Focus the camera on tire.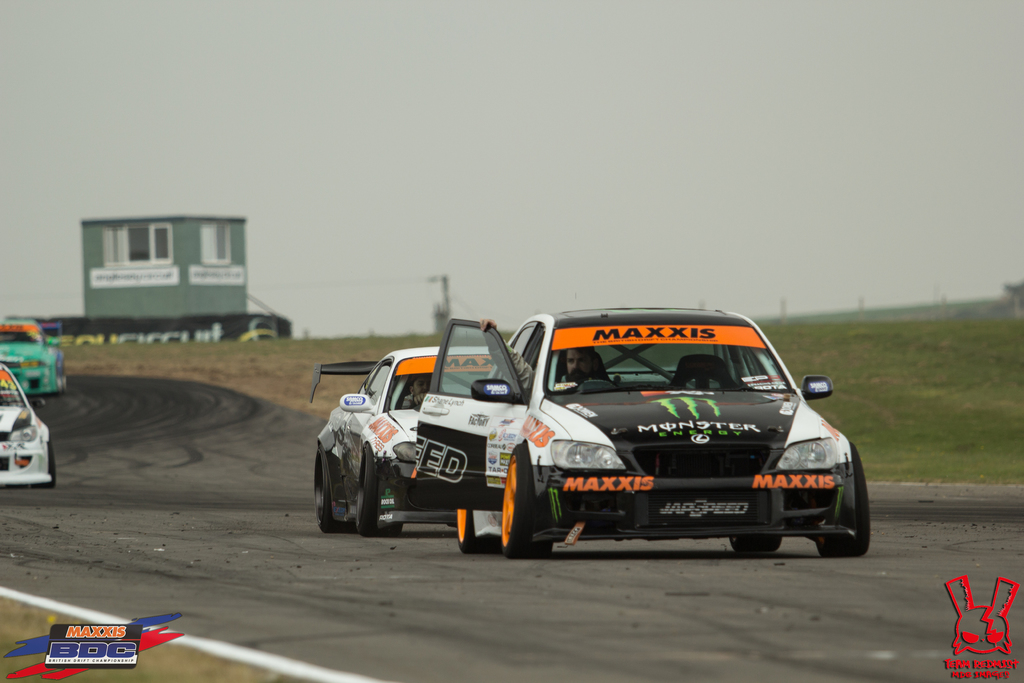
Focus region: left=498, top=444, right=551, bottom=561.
